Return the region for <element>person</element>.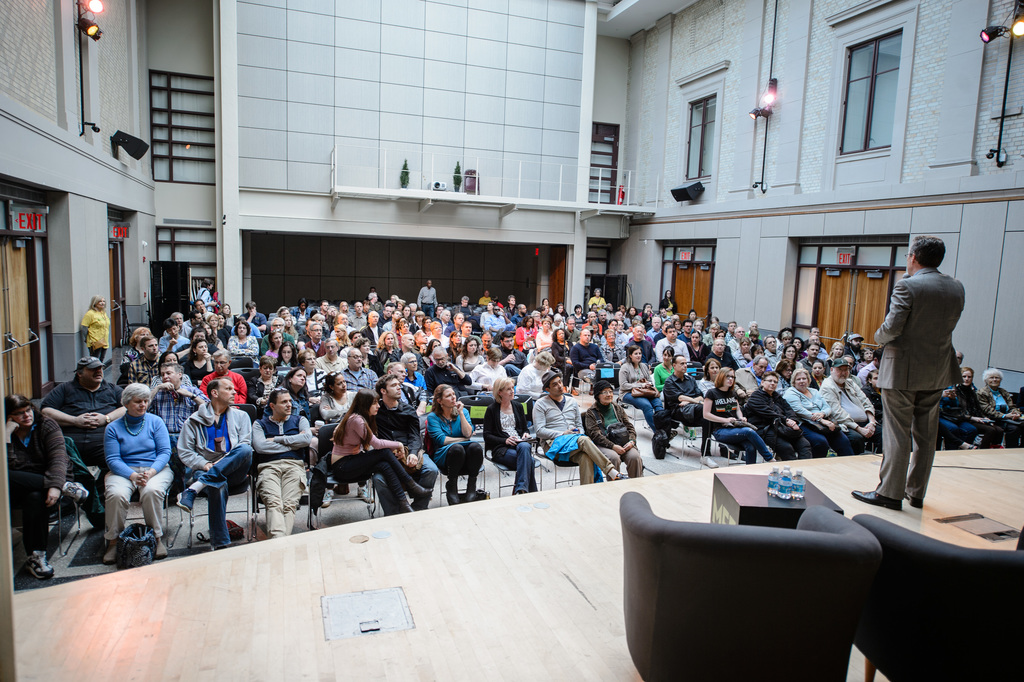
876,217,971,526.
